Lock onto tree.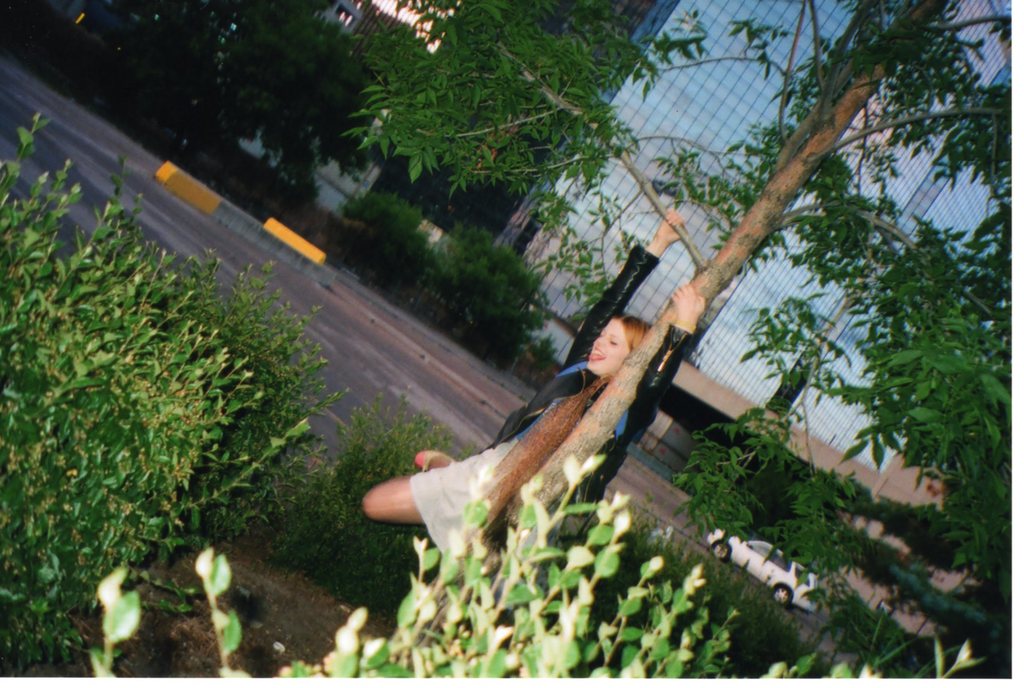
Locked: select_region(338, 0, 1023, 671).
